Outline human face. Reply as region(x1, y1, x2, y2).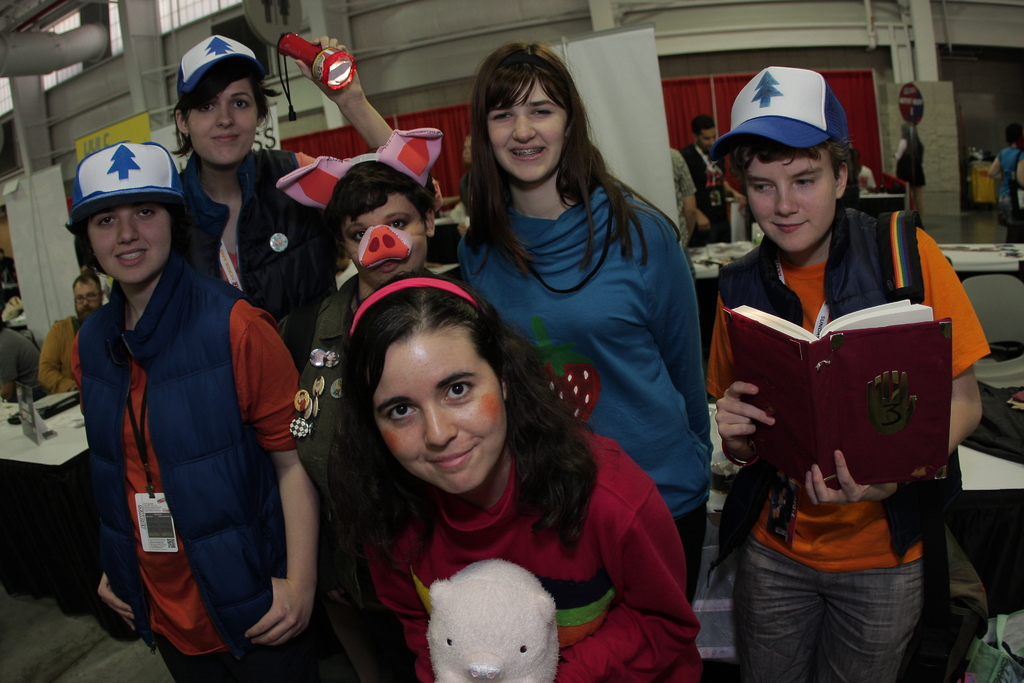
region(700, 131, 717, 152).
